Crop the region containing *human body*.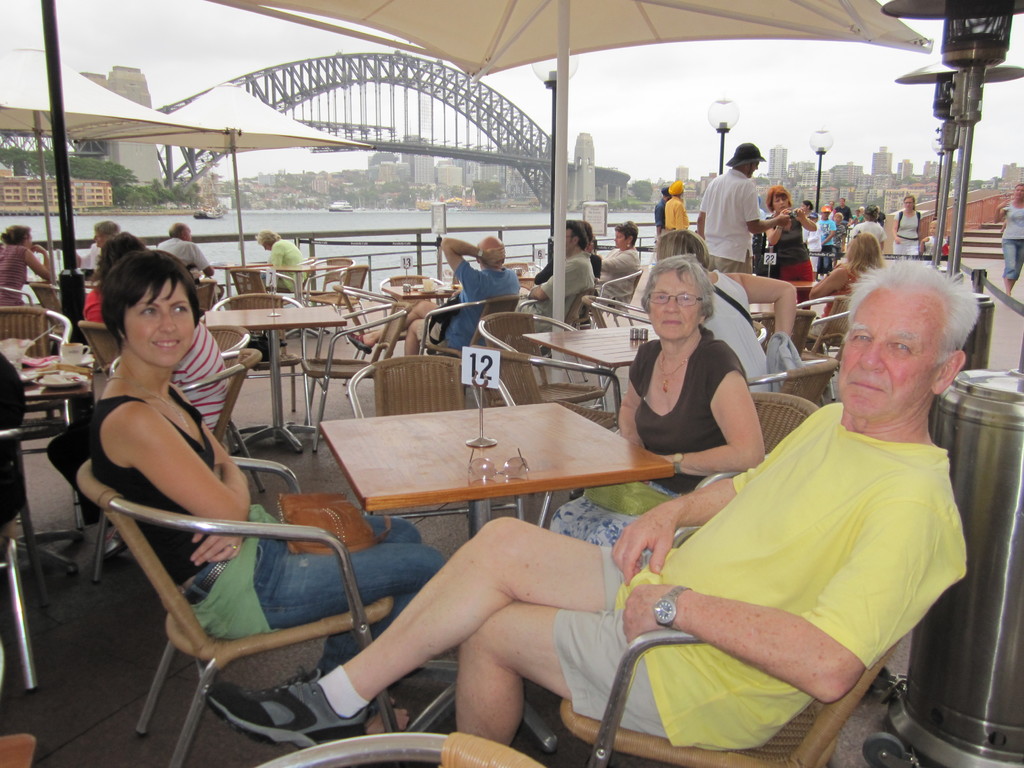
Crop region: 813, 207, 837, 273.
